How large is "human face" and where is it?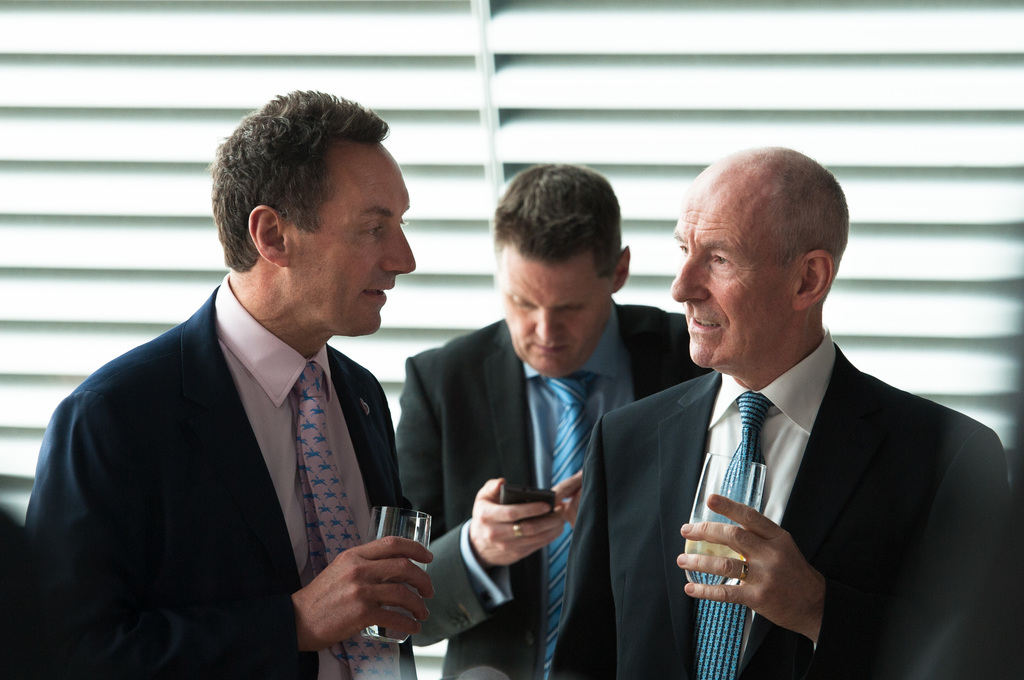
Bounding box: [289, 149, 415, 344].
